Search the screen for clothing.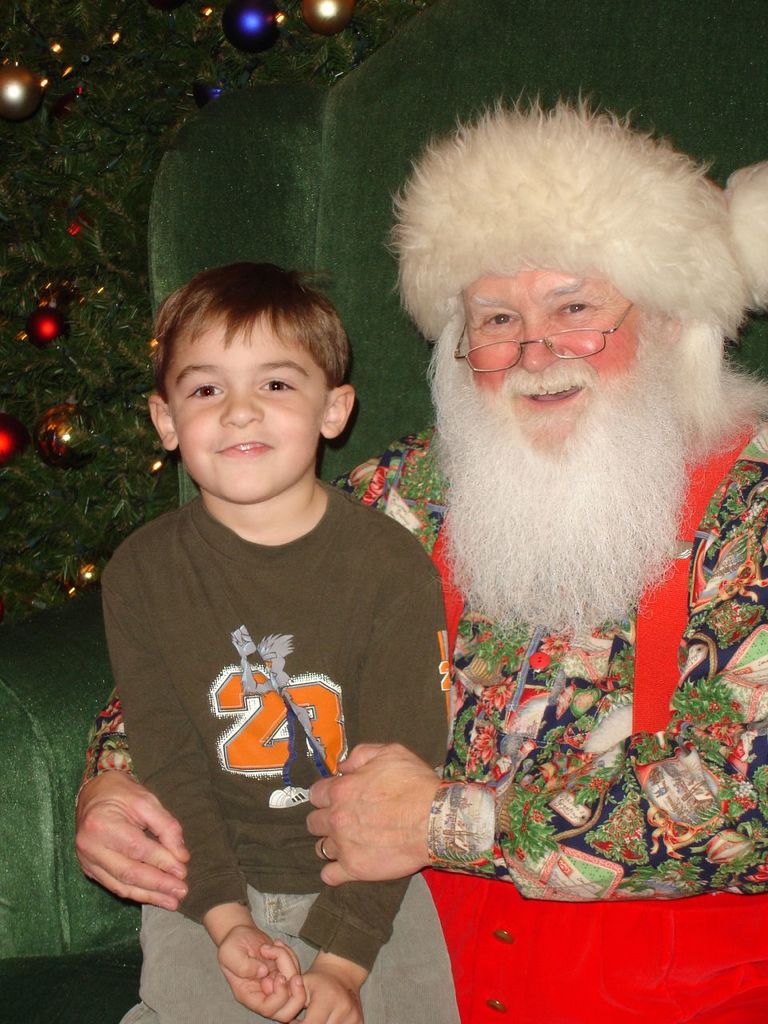
Found at Rect(77, 410, 767, 1023).
